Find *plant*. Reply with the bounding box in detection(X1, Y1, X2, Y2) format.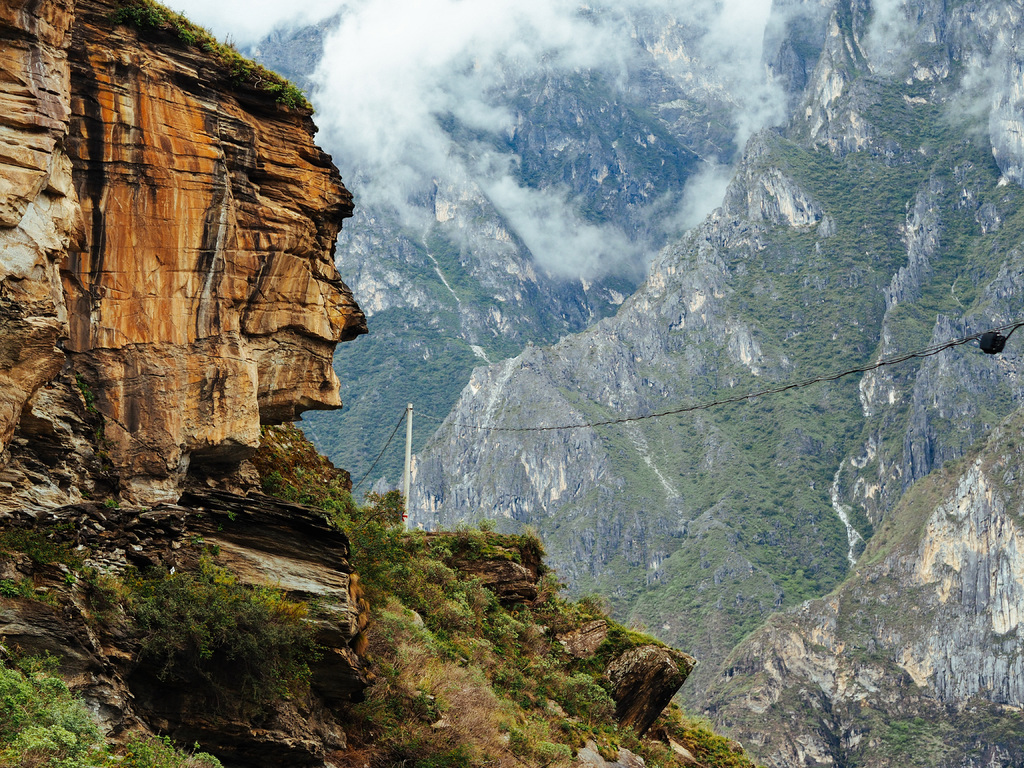
detection(340, 486, 407, 550).
